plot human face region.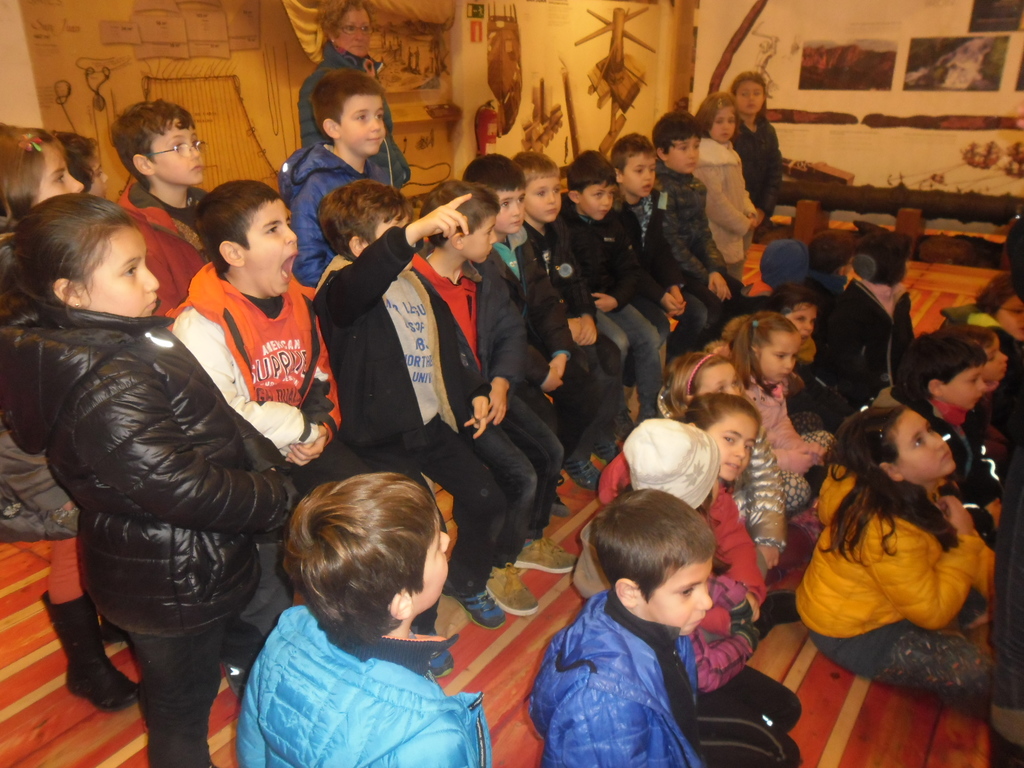
Plotted at <region>582, 186, 614, 218</region>.
